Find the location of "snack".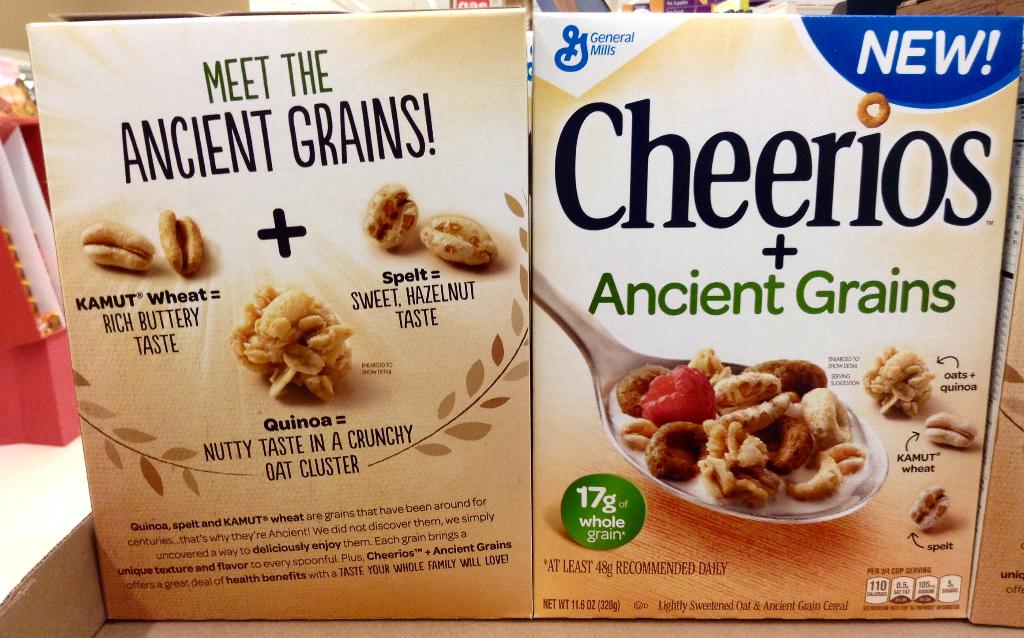
Location: locate(235, 285, 354, 413).
